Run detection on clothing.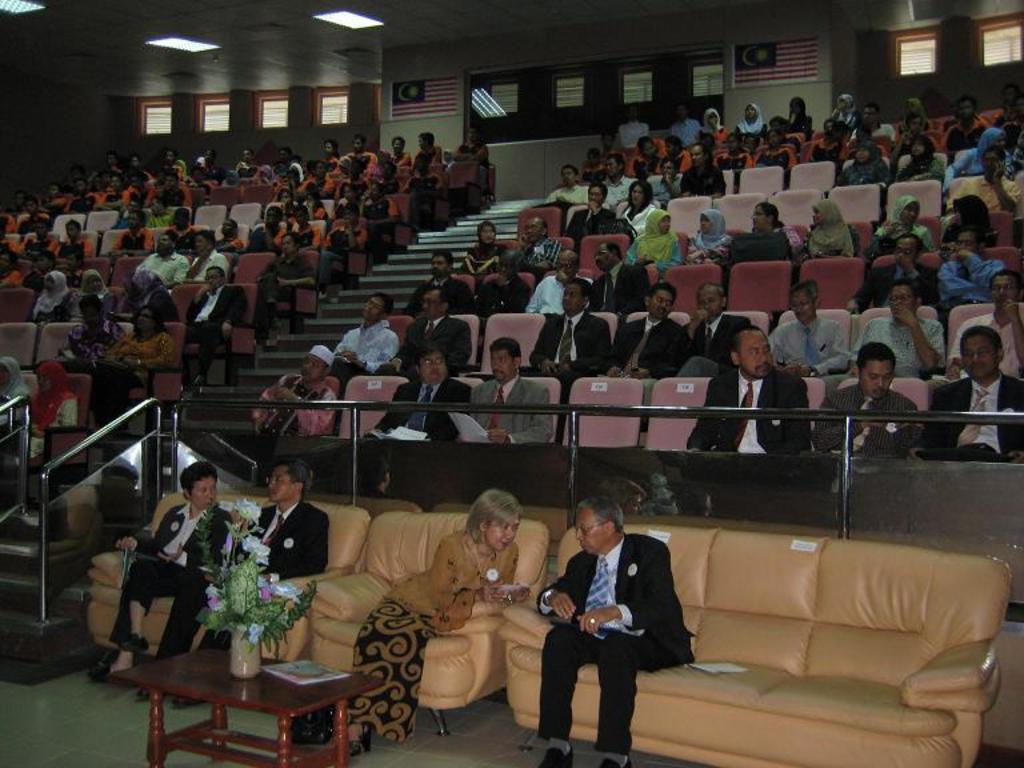
Result: region(808, 204, 865, 260).
